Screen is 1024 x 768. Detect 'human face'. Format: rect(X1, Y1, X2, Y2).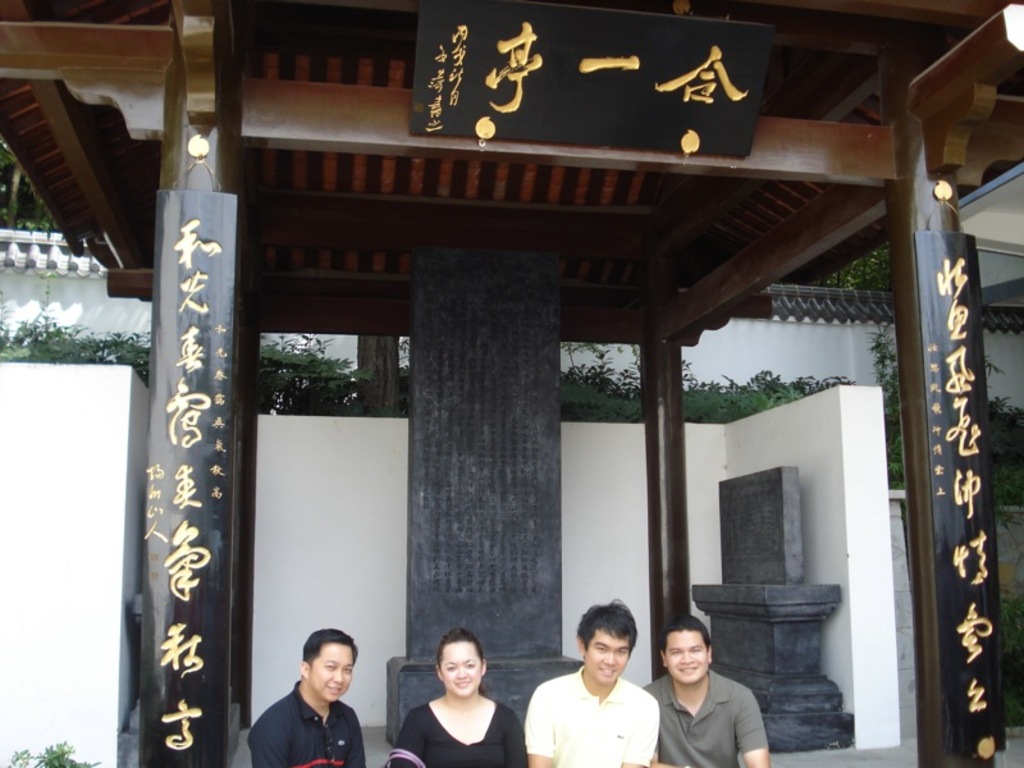
rect(671, 631, 710, 684).
